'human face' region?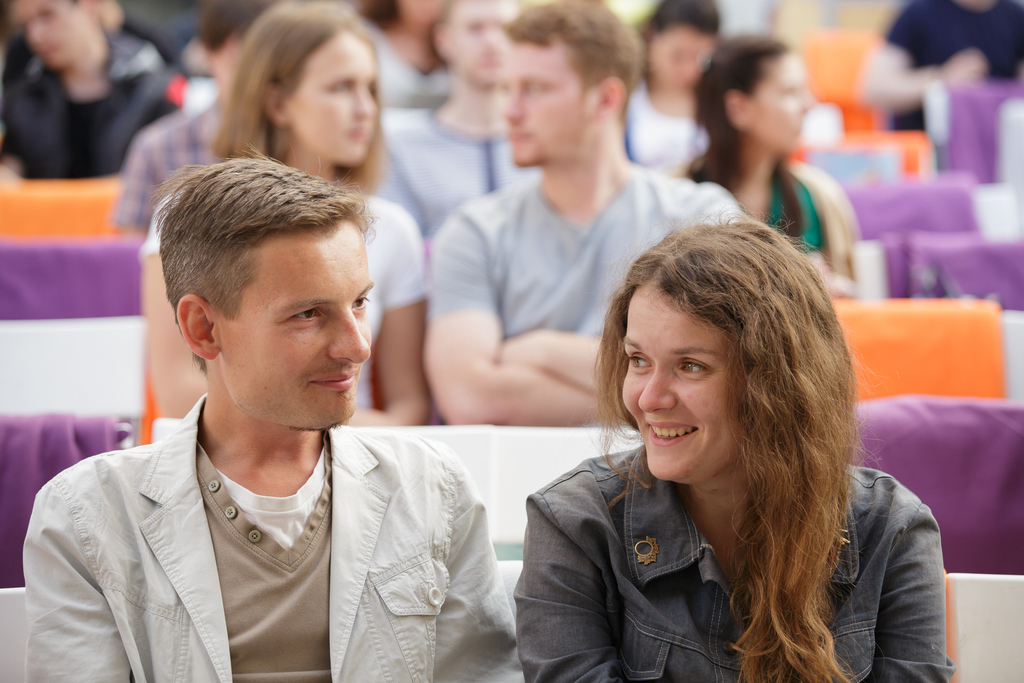
box=[14, 0, 89, 65]
